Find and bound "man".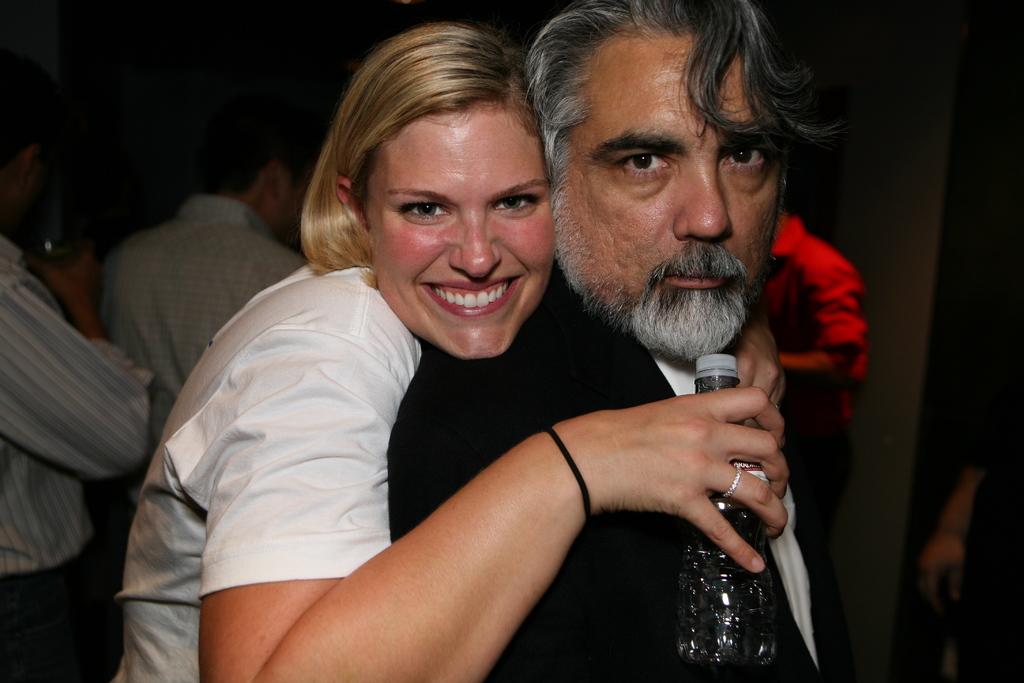
Bound: 103 101 308 452.
